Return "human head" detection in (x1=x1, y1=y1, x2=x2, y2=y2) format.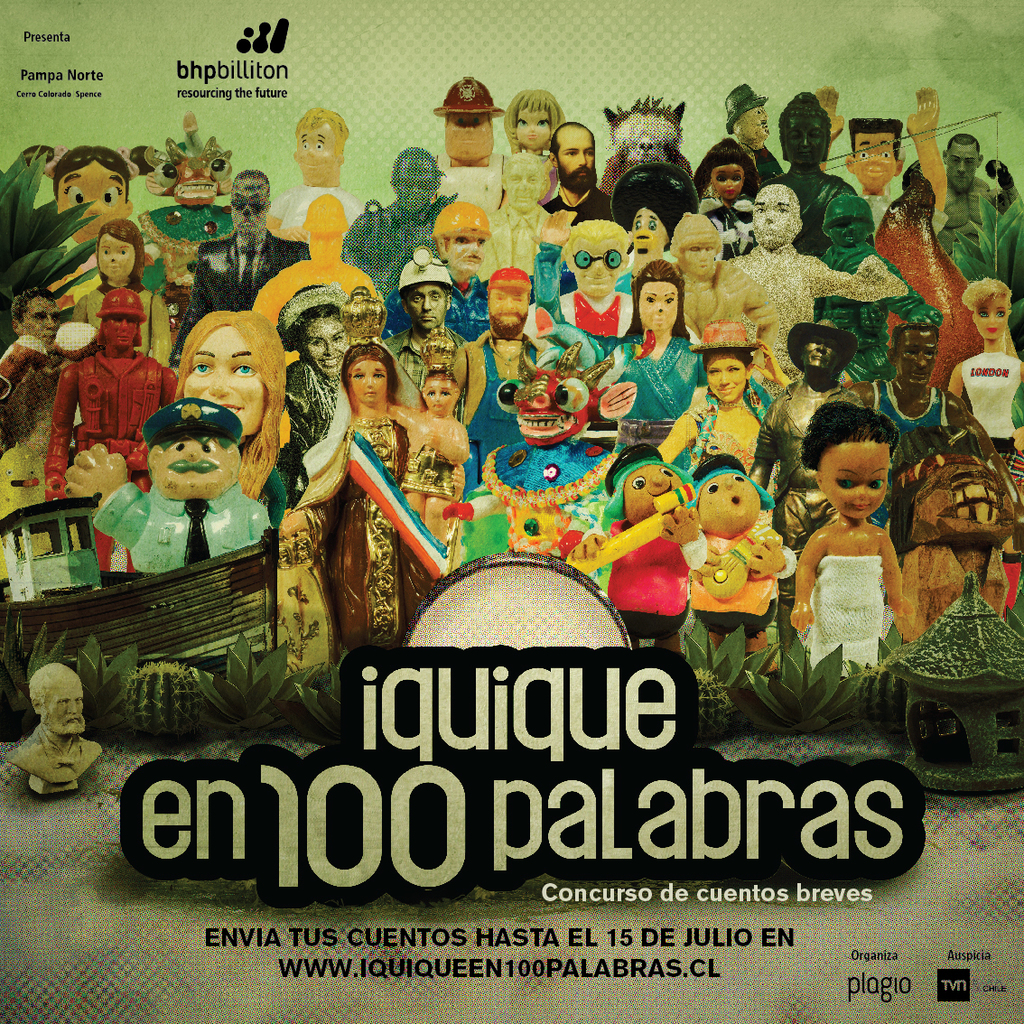
(x1=406, y1=252, x2=445, y2=327).
